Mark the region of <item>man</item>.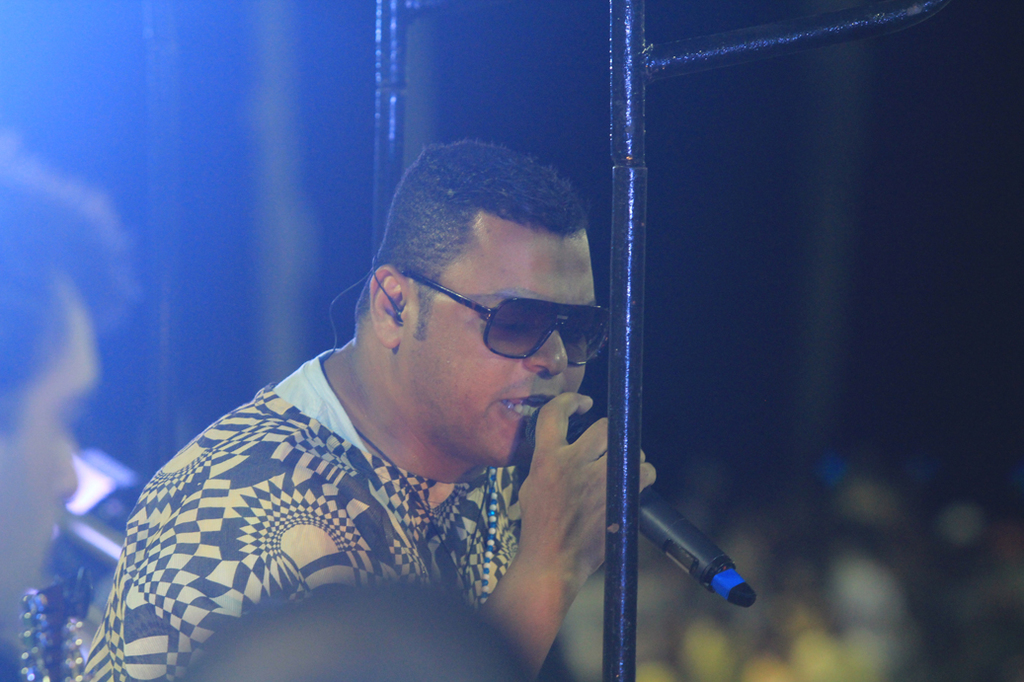
Region: 103,166,668,679.
